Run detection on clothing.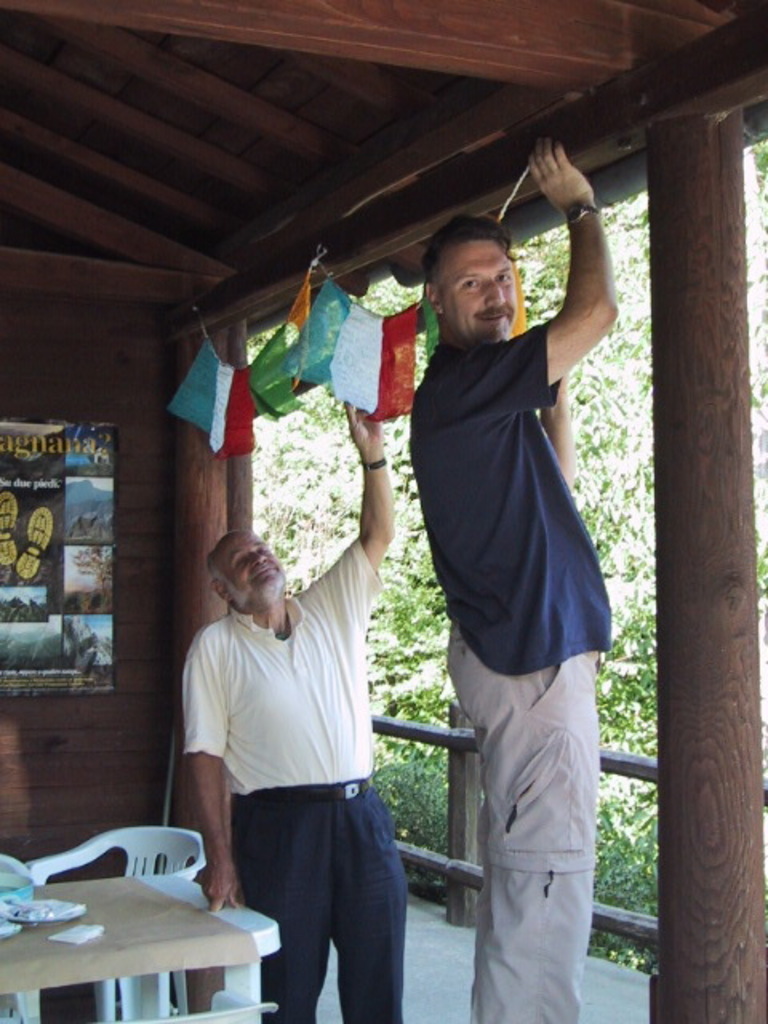
Result: bbox(182, 528, 440, 1018).
